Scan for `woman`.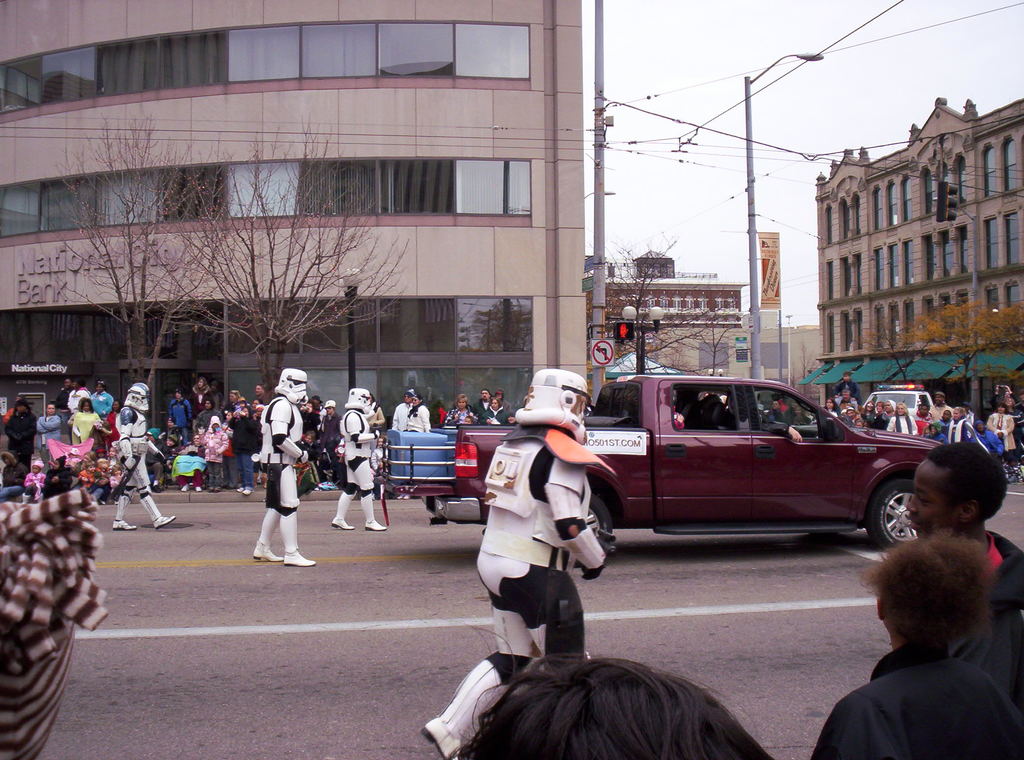
Scan result: 365 394 387 449.
